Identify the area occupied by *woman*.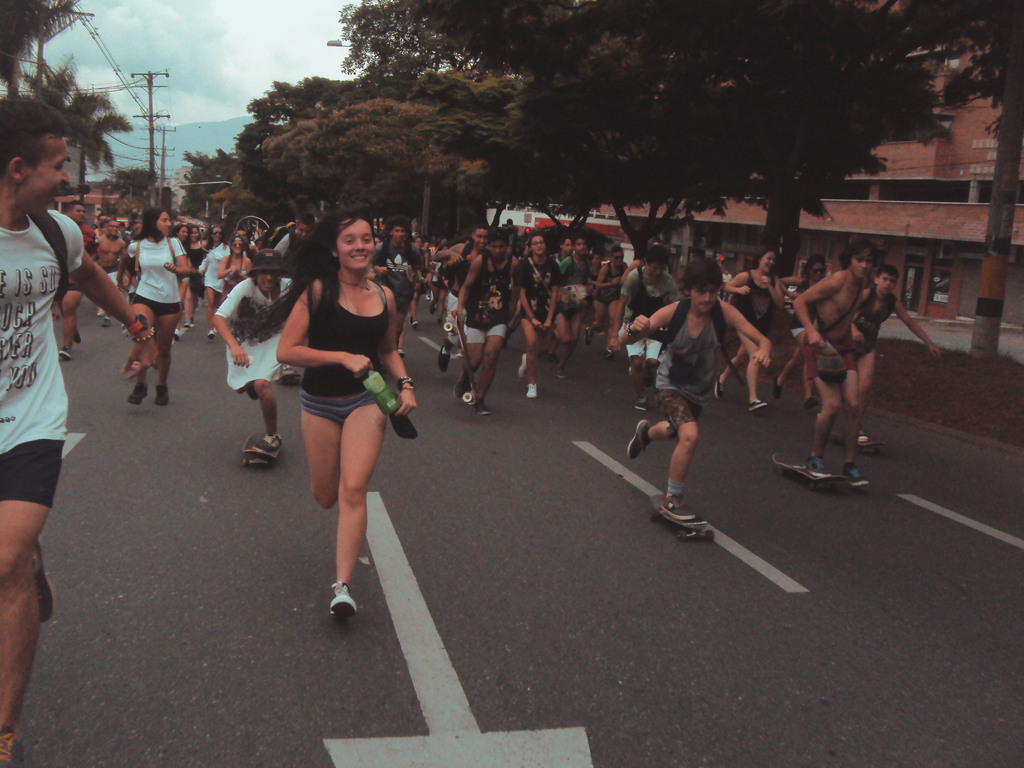
Area: [718,252,785,399].
